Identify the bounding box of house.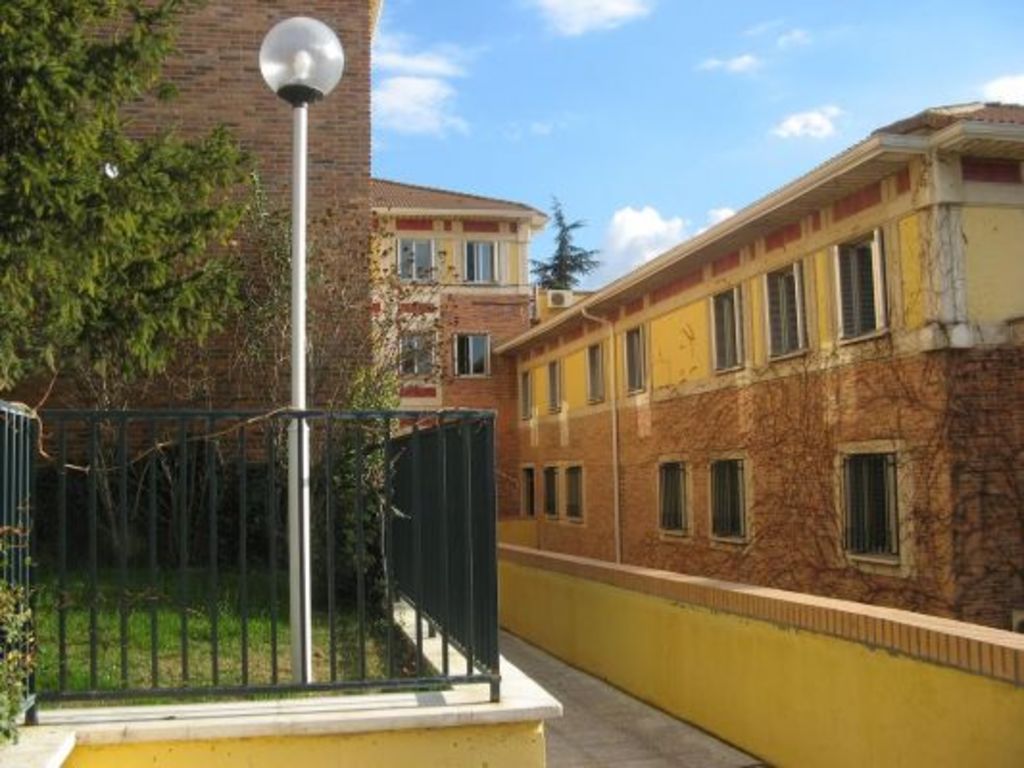
x1=501 y1=63 x2=1023 y2=728.
